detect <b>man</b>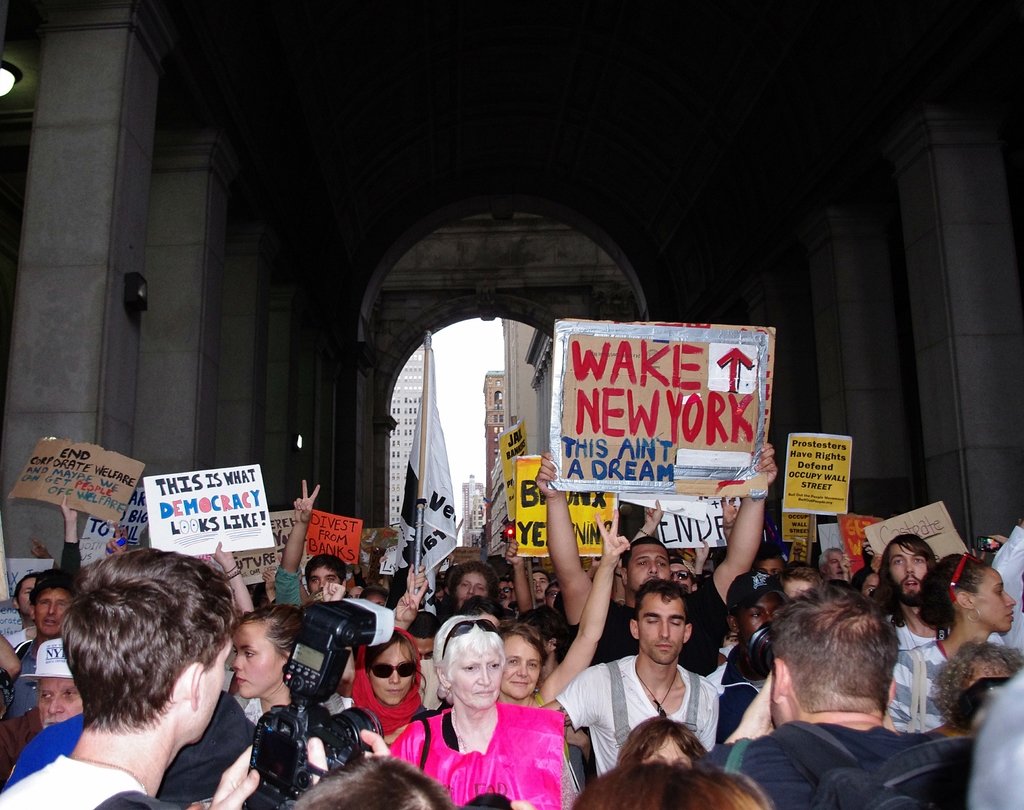
{"left": 4, "top": 490, "right": 79, "bottom": 654}
